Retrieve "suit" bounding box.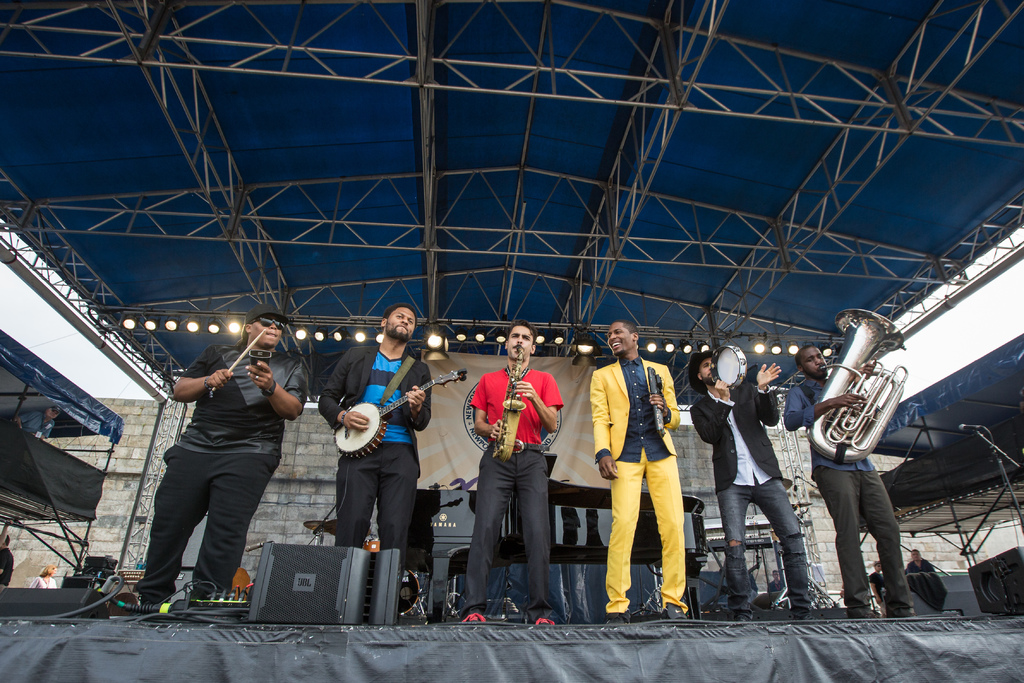
Bounding box: <box>588,356,684,616</box>.
